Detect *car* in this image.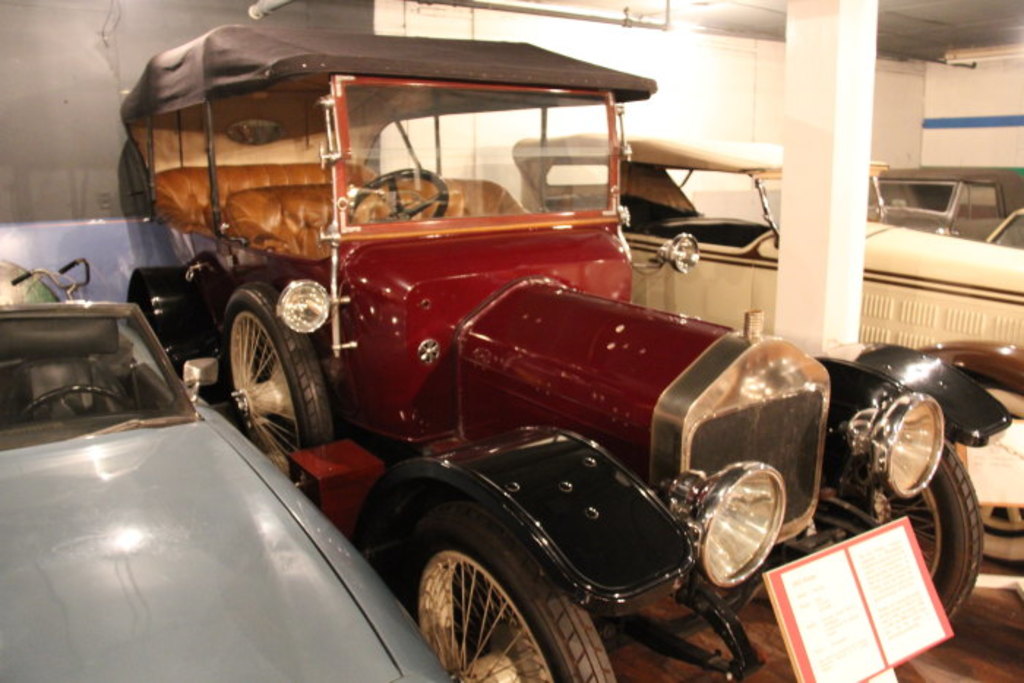
Detection: box(127, 16, 989, 680).
